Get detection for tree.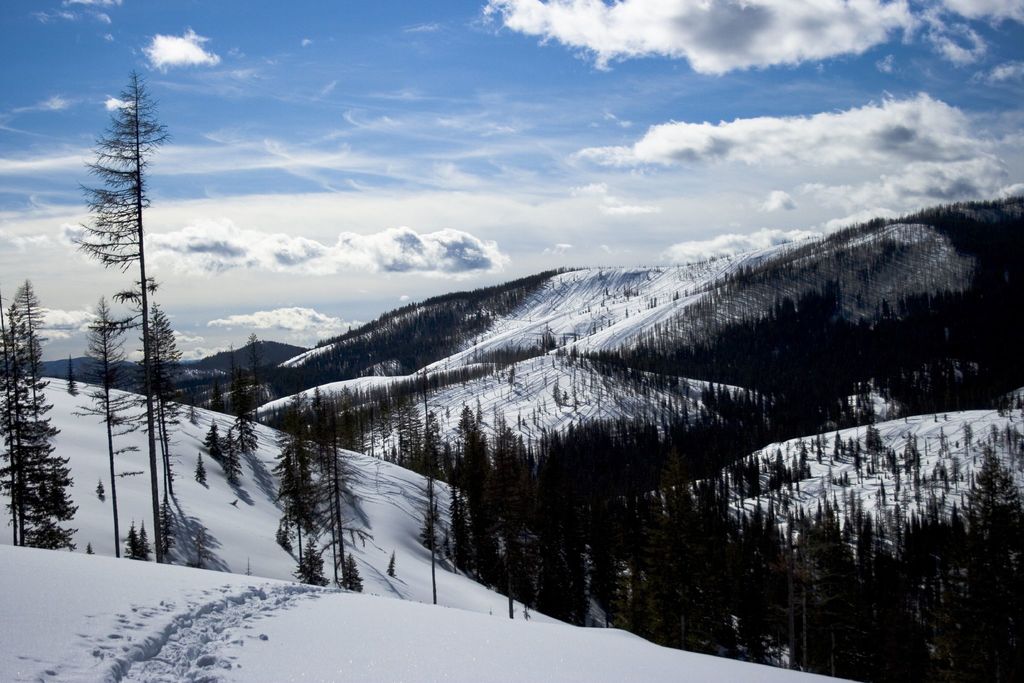
Detection: 262 378 369 593.
